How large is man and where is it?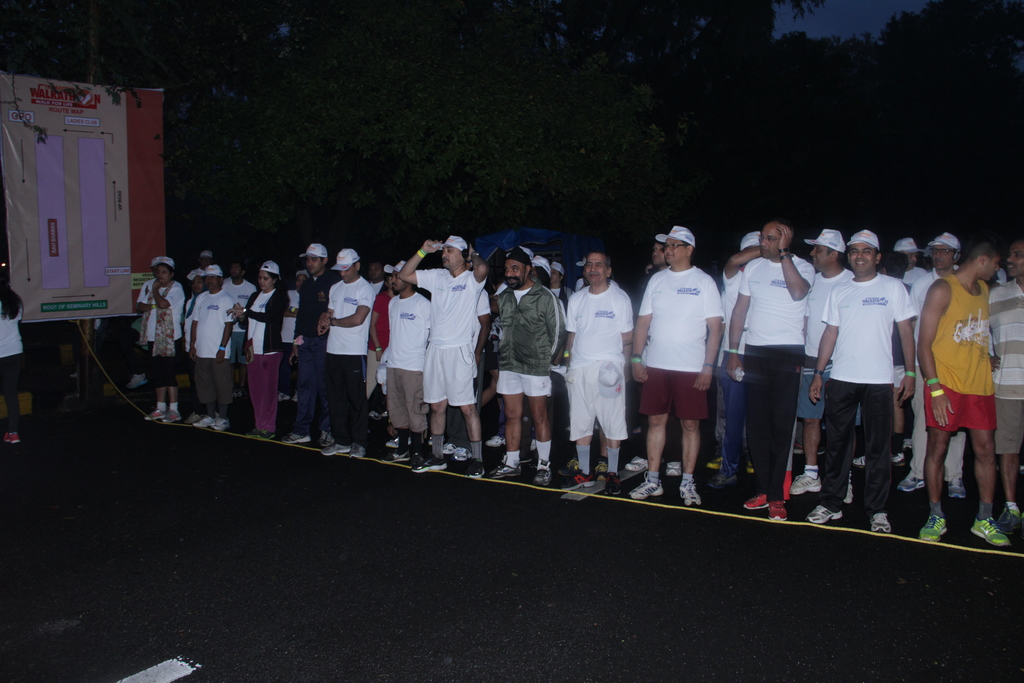
Bounding box: region(894, 236, 927, 292).
